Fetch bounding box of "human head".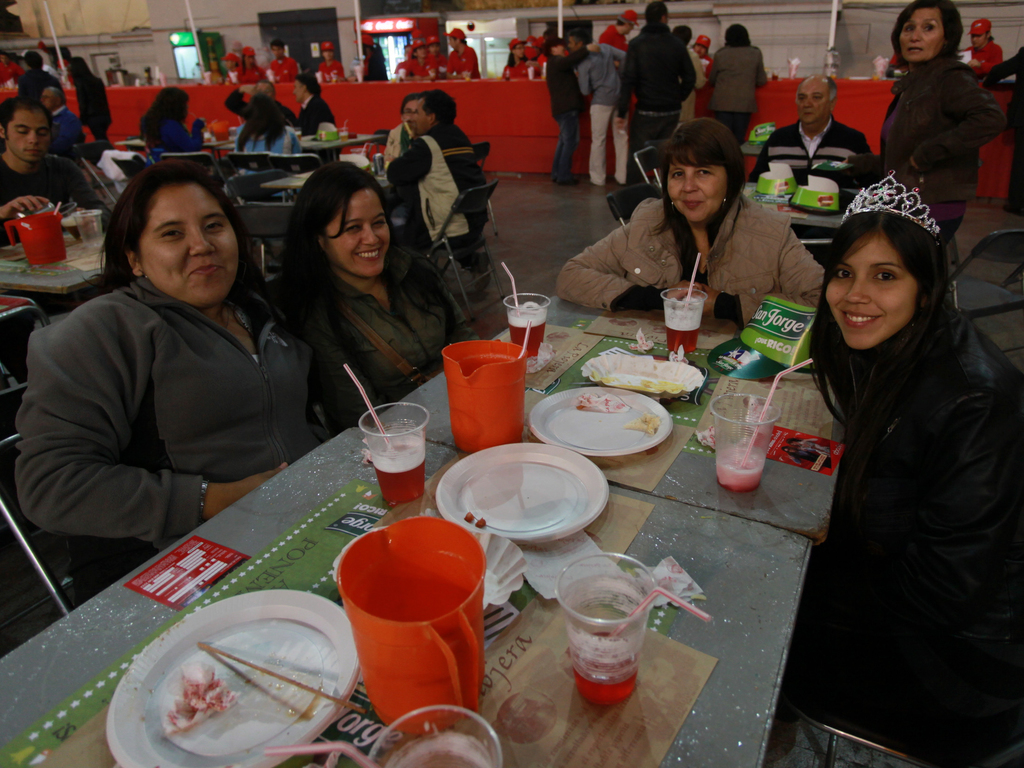
Bbox: [397, 93, 415, 123].
